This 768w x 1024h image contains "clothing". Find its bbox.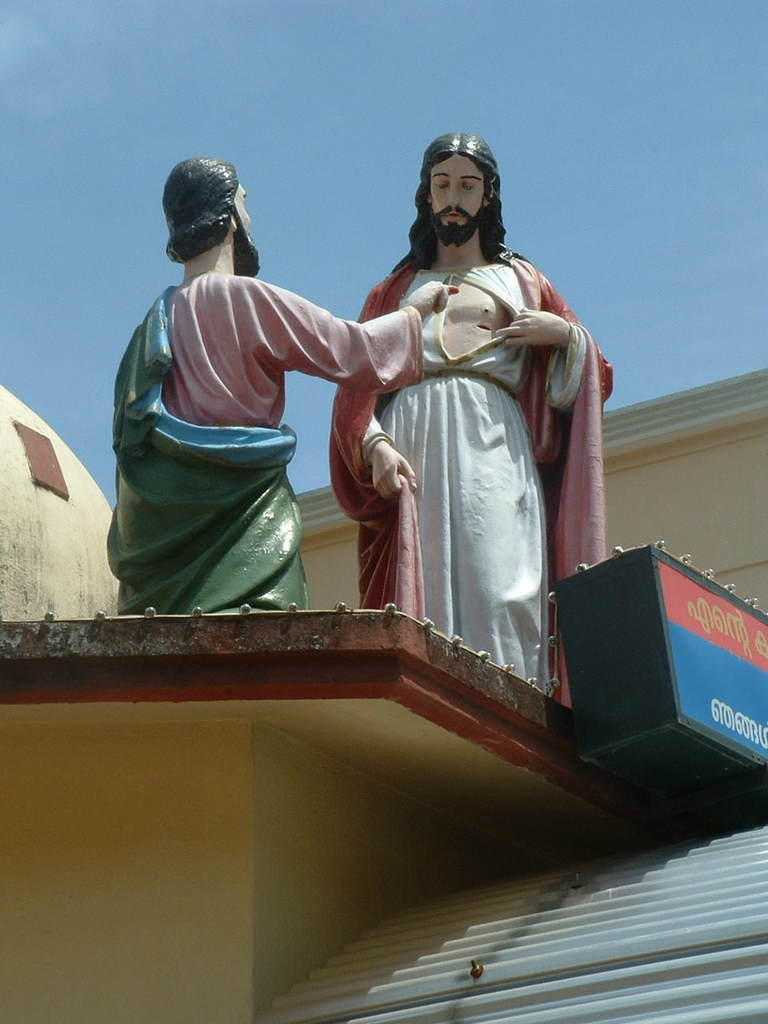
BBox(329, 237, 614, 702).
